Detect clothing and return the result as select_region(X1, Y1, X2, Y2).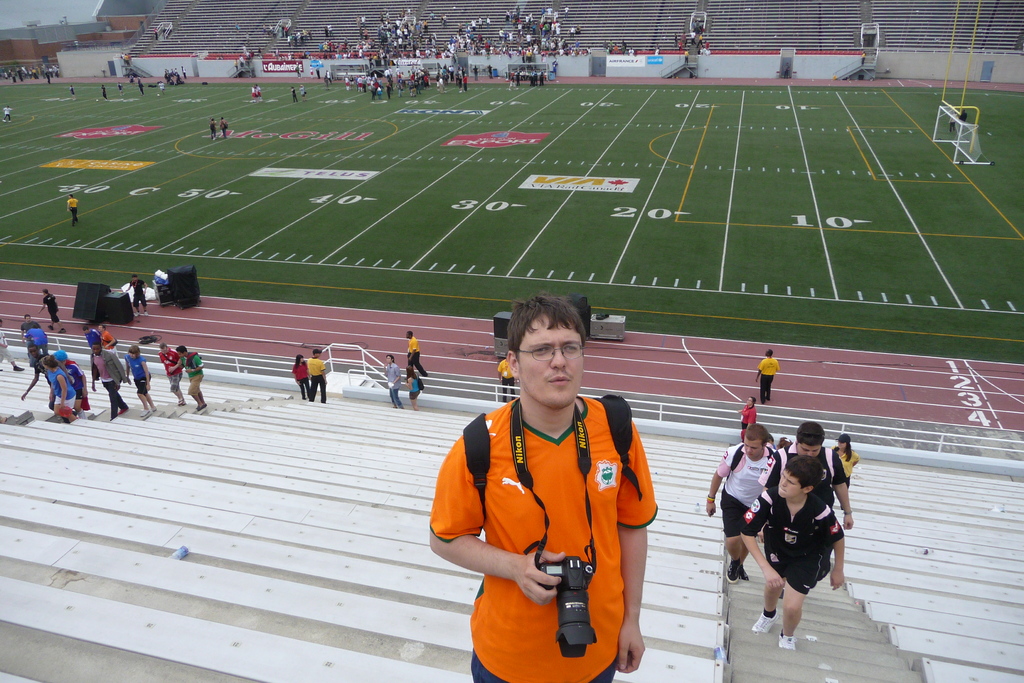
select_region(317, 380, 323, 399).
